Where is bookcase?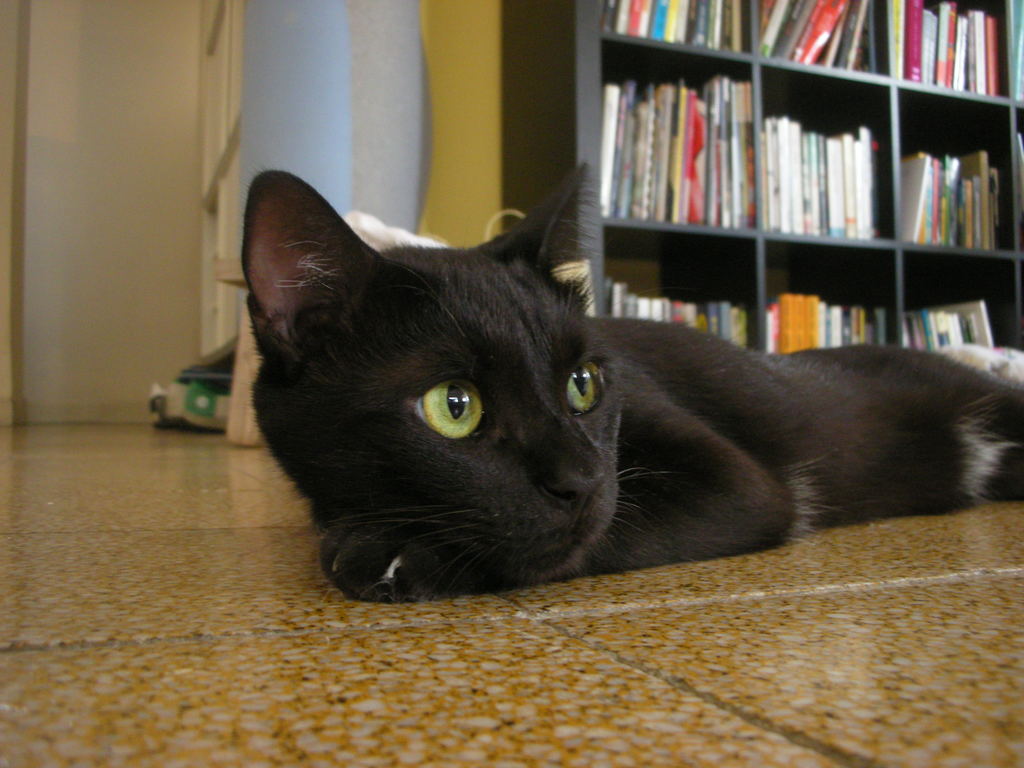
bbox=(559, 0, 1023, 376).
